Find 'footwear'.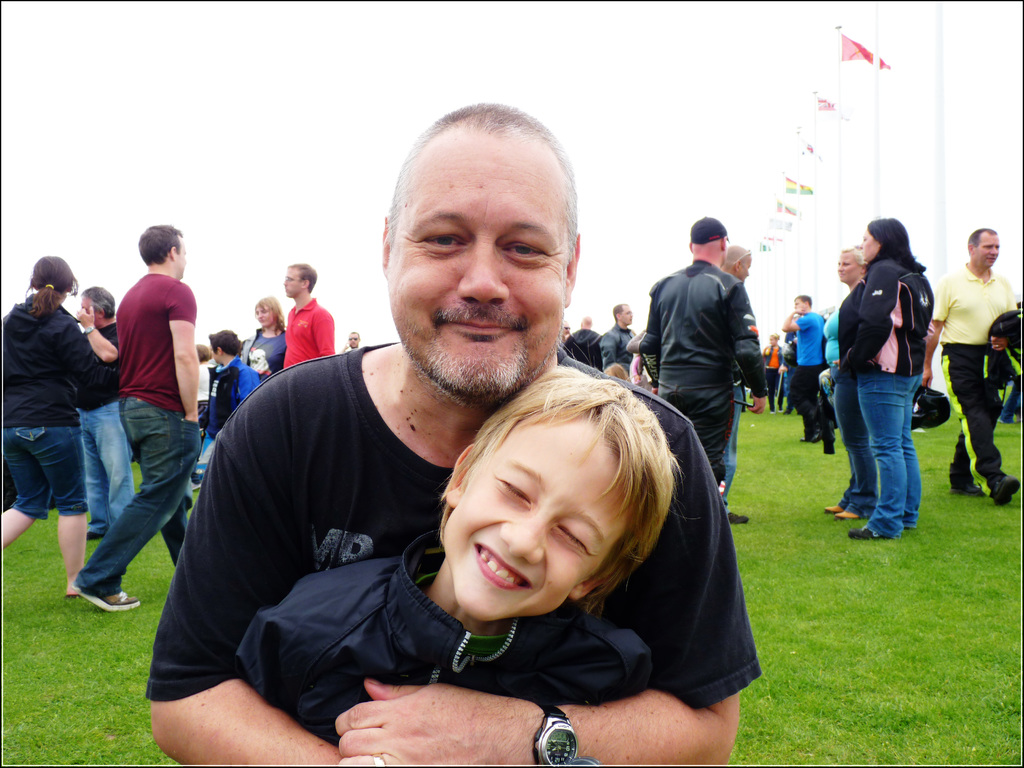
<region>847, 526, 879, 543</region>.
